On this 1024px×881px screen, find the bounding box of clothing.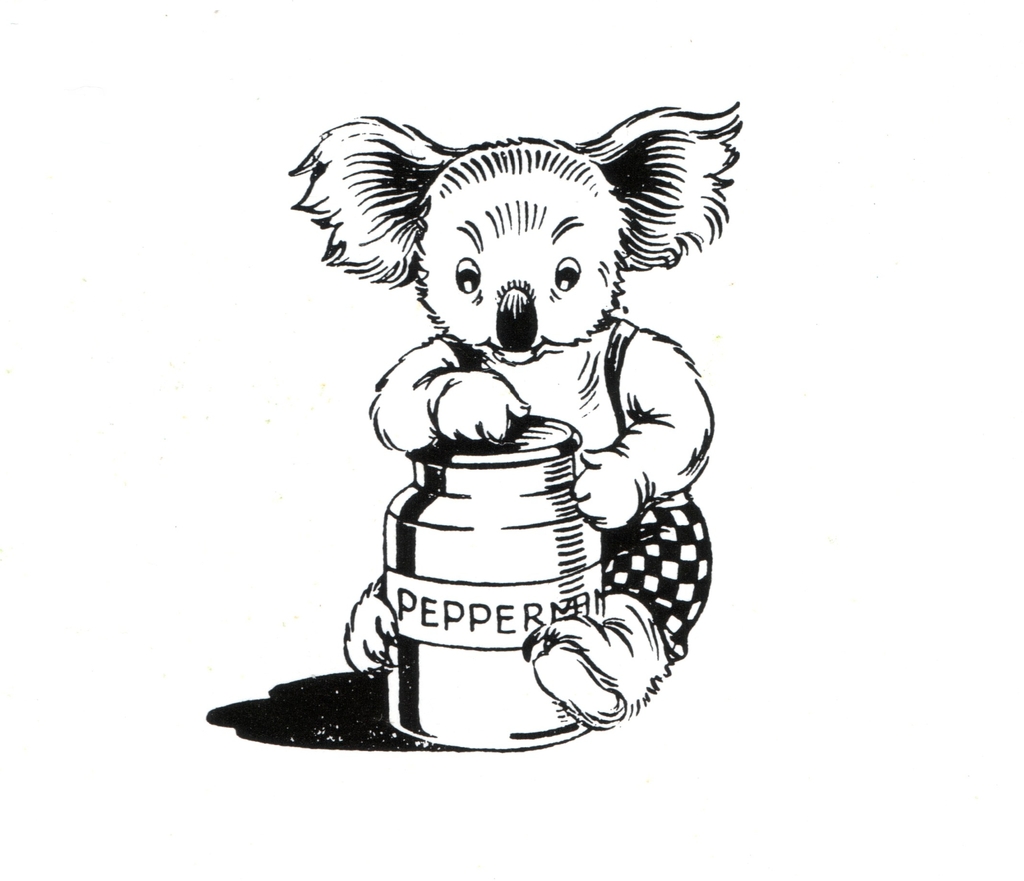
Bounding box: locate(425, 317, 719, 659).
